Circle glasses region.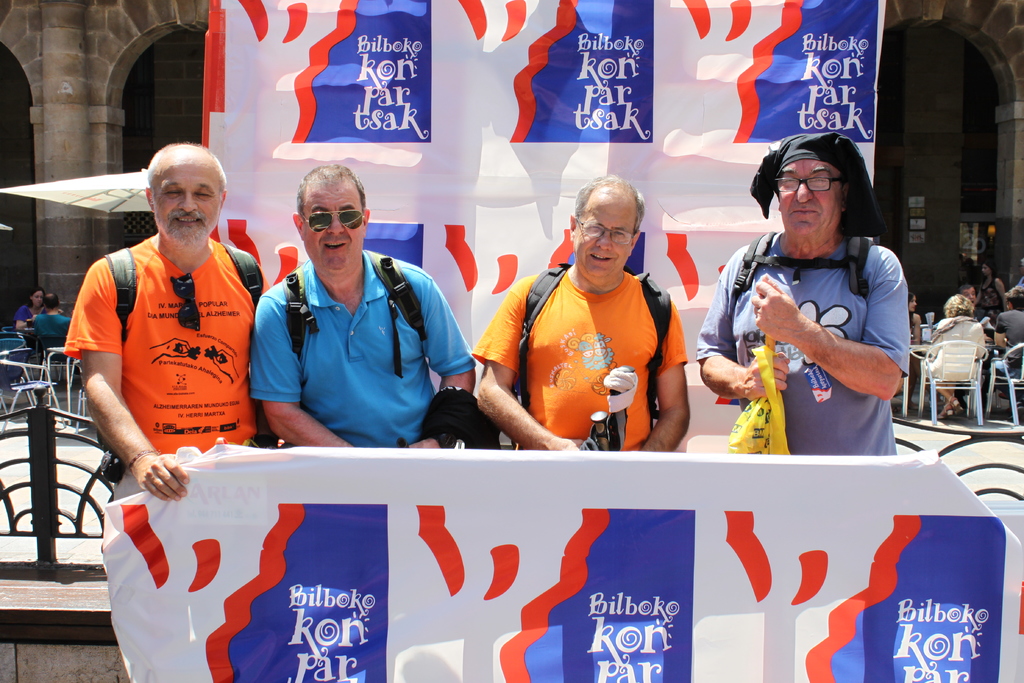
Region: 767 173 856 196.
